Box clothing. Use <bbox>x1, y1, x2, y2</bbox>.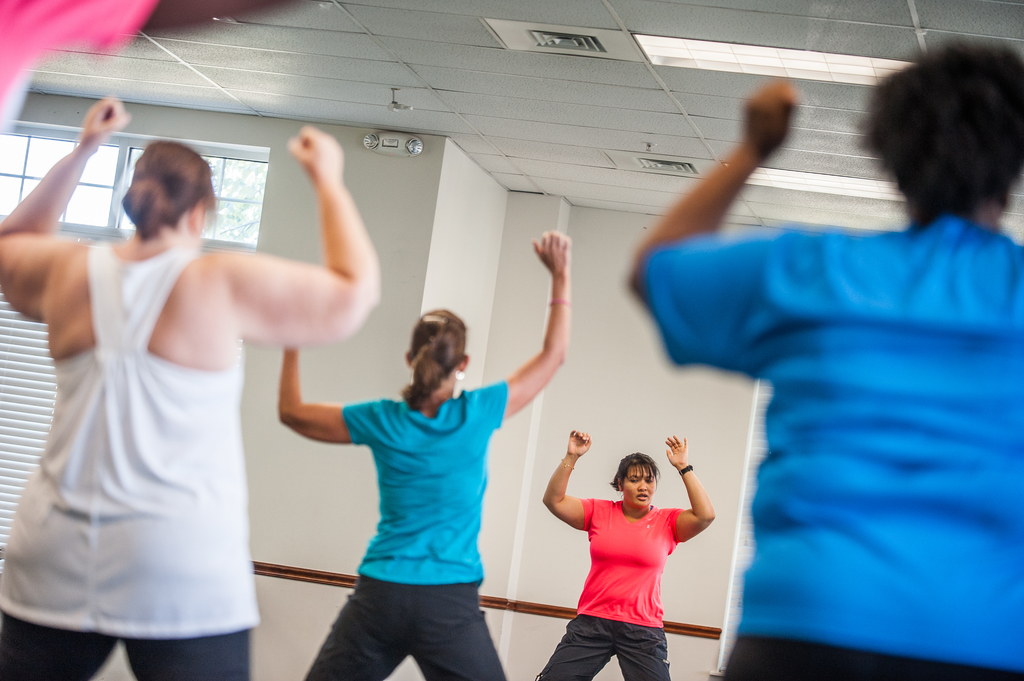
<bbox>296, 385, 508, 680</bbox>.
